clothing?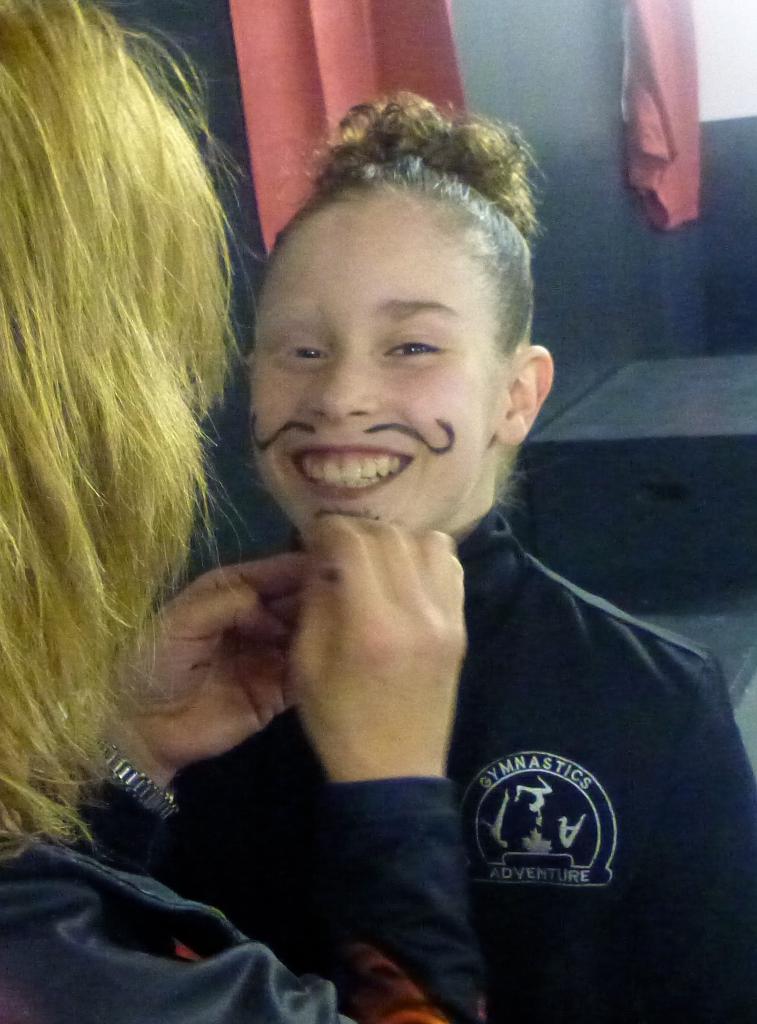
Rect(136, 525, 756, 1023)
